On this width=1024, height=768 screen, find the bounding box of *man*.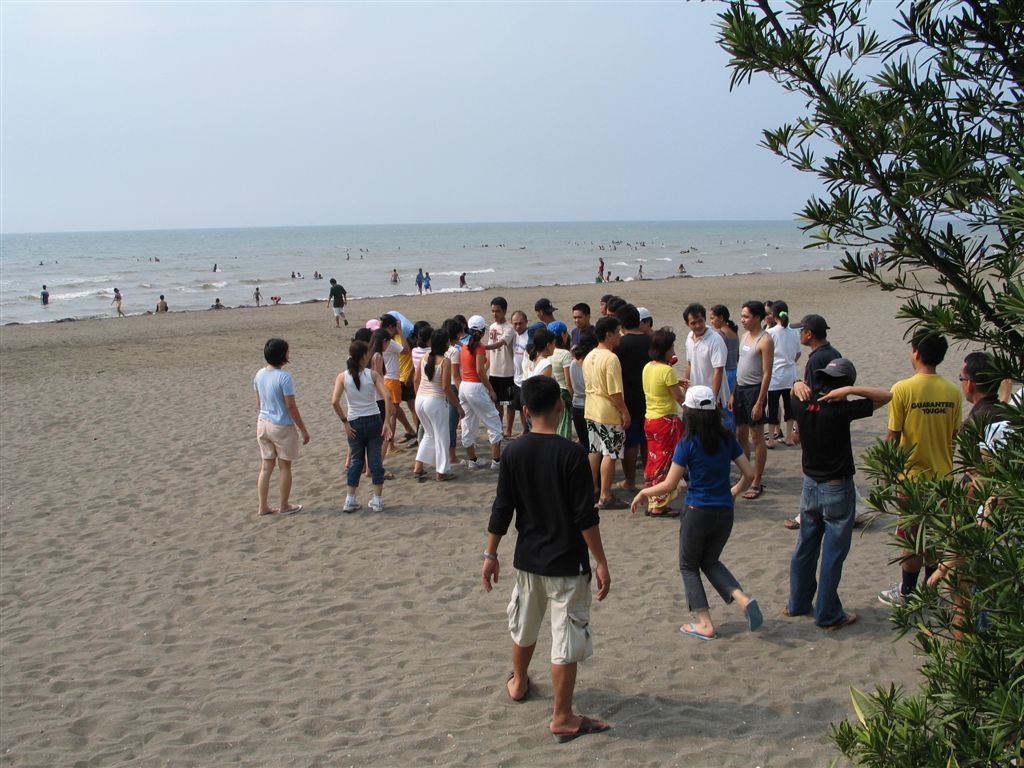
Bounding box: bbox=[610, 301, 659, 491].
